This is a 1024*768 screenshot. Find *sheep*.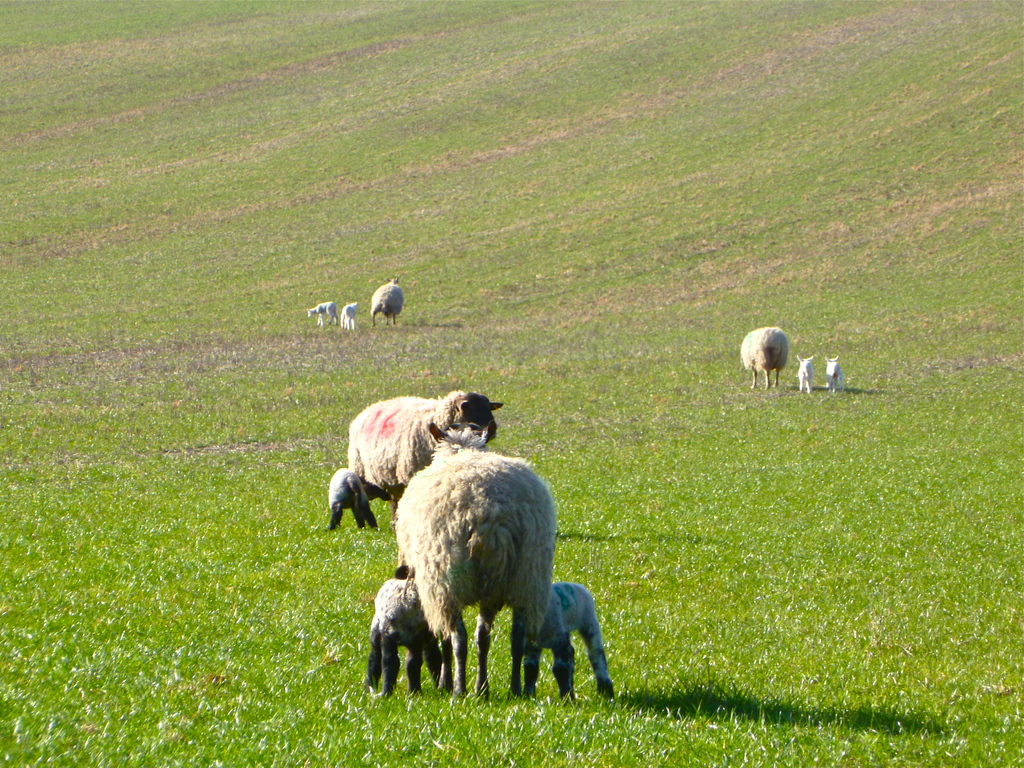
Bounding box: (left=395, top=424, right=562, bottom=700).
